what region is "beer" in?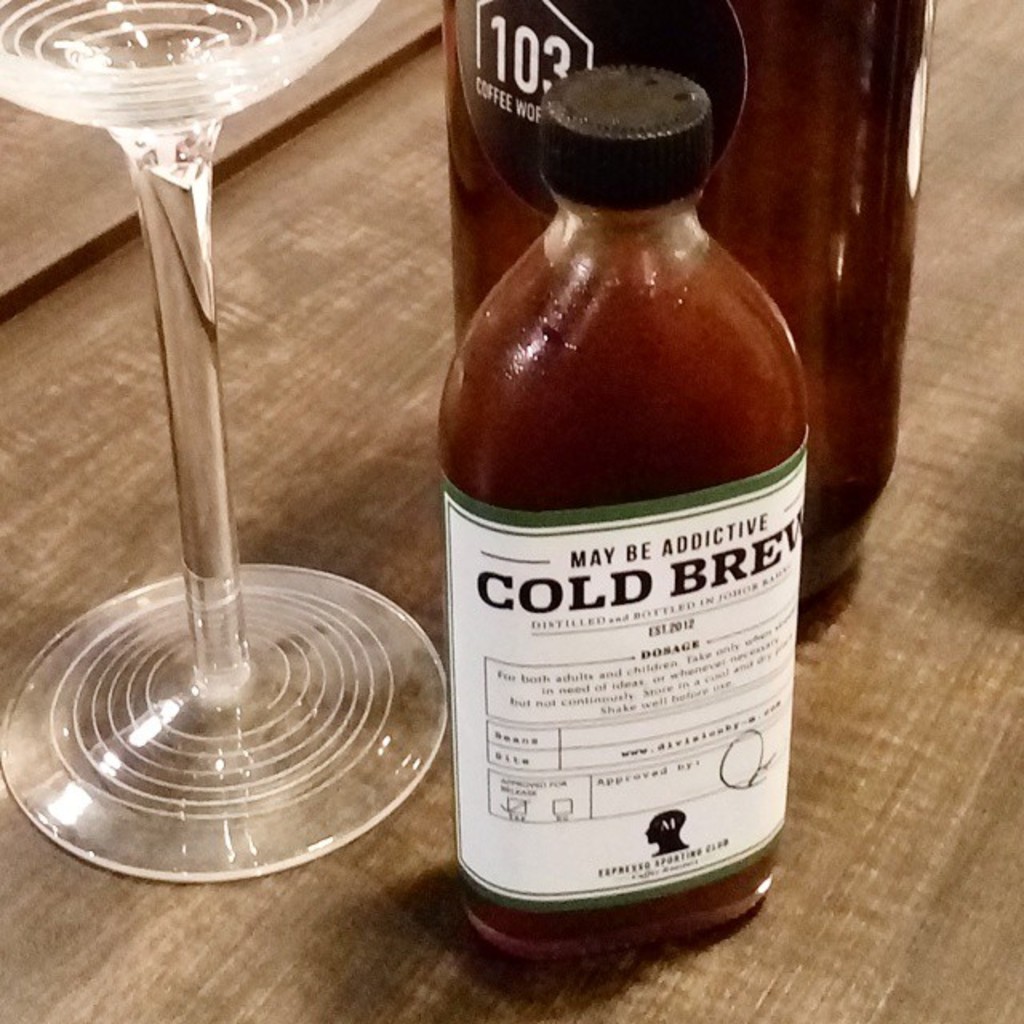
(411, 42, 819, 989).
